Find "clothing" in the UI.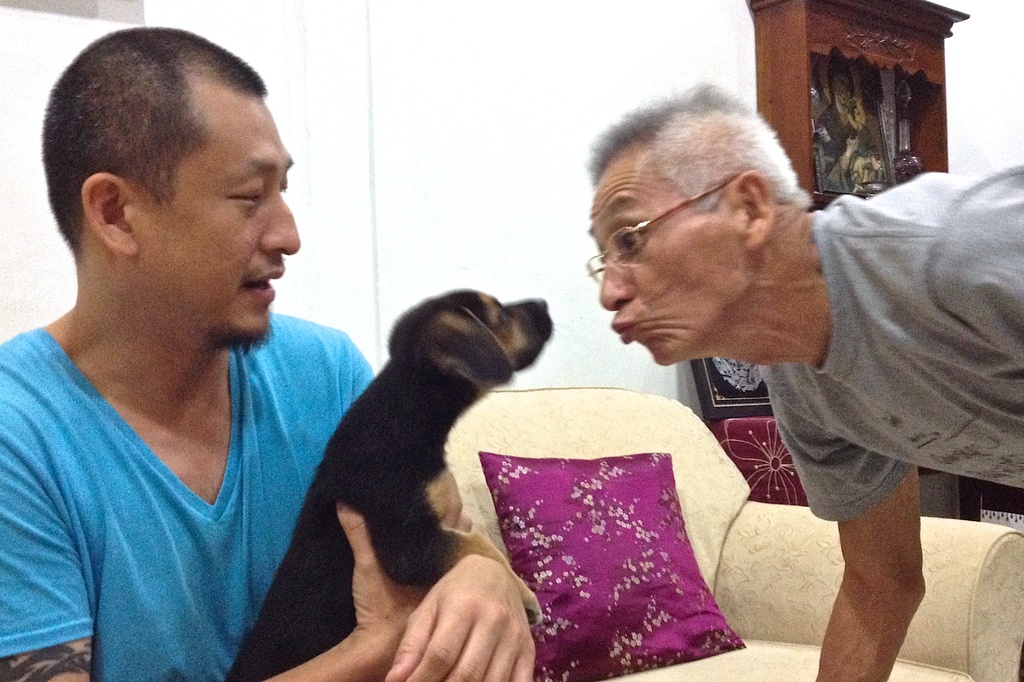
UI element at <box>757,159,1023,516</box>.
